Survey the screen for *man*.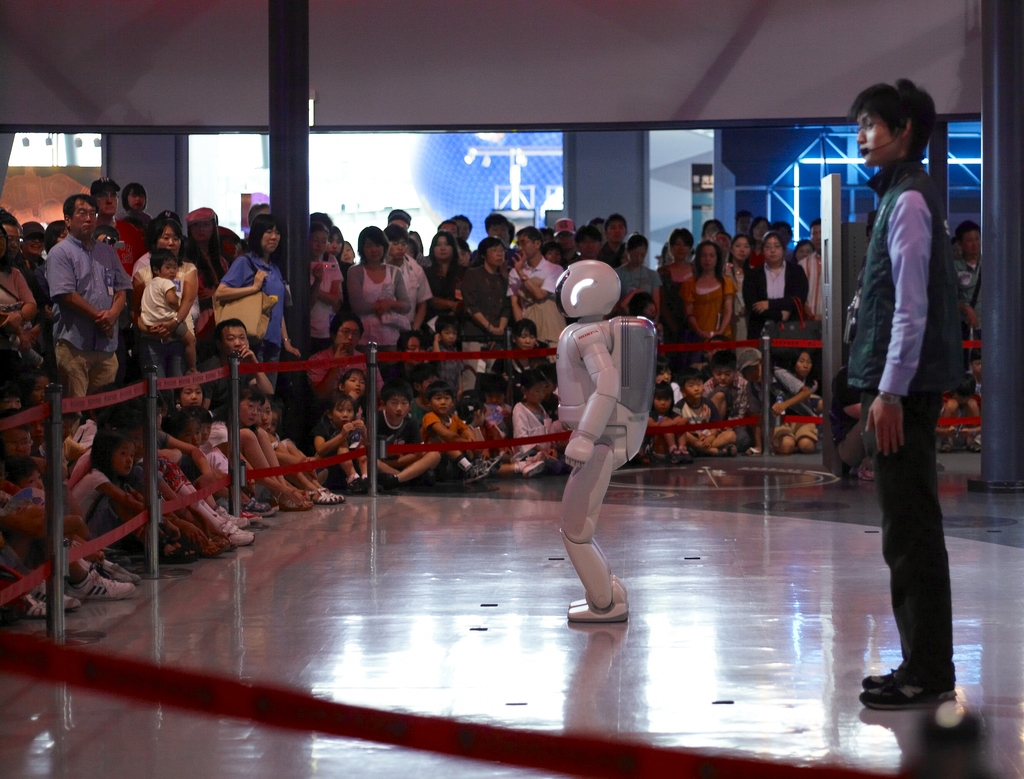
Survey found: bbox(116, 184, 154, 269).
